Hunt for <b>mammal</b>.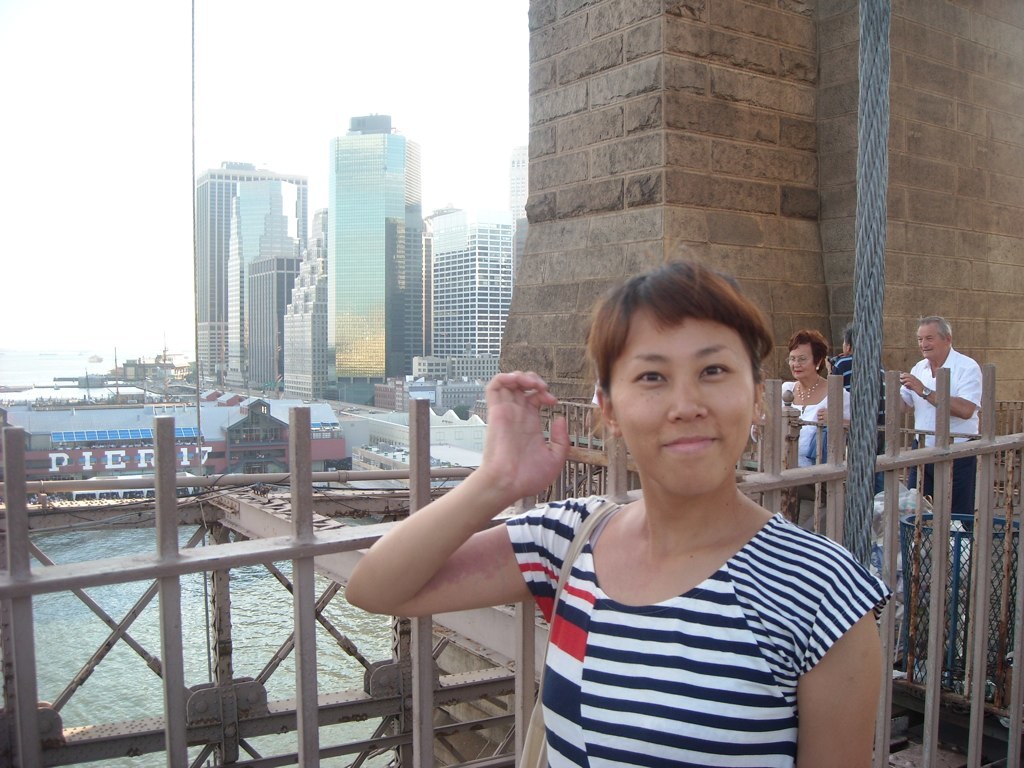
Hunted down at 828 325 888 430.
